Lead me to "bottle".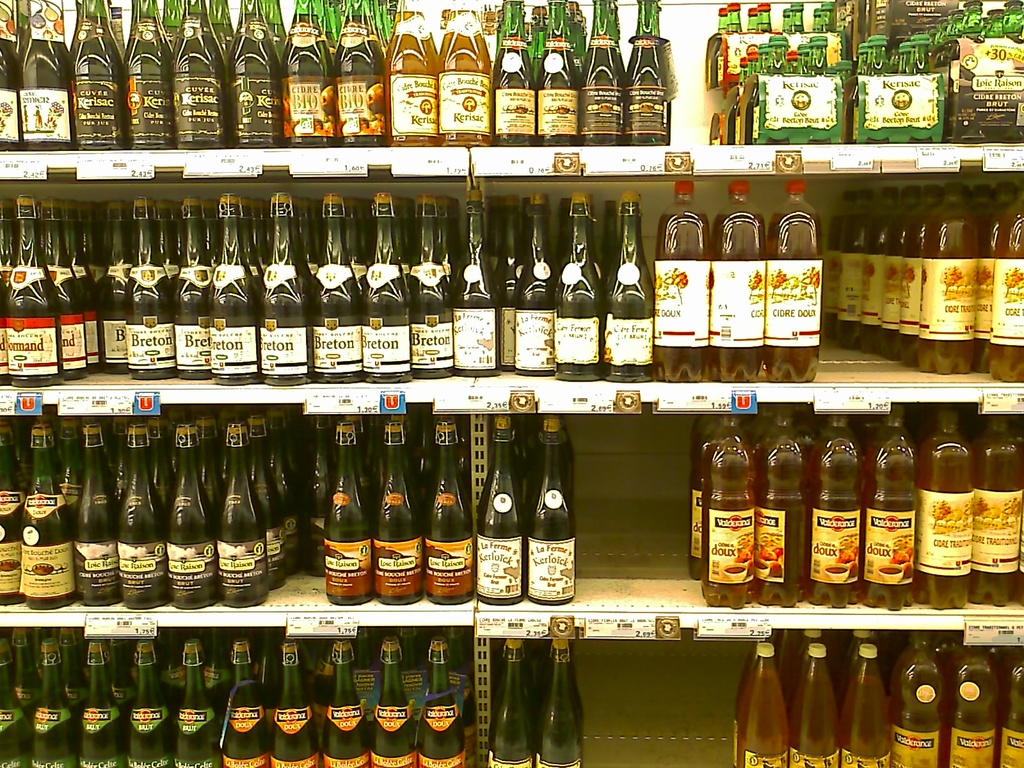
Lead to (x1=316, y1=186, x2=365, y2=383).
